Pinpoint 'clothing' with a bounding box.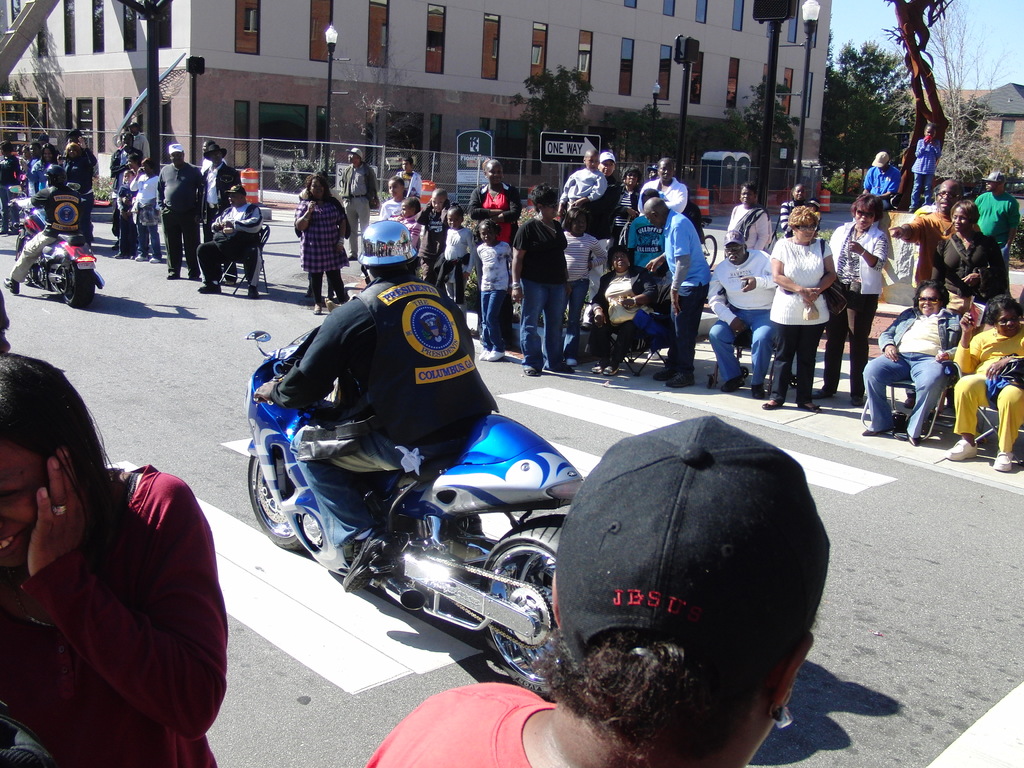
left=134, top=170, right=163, bottom=253.
